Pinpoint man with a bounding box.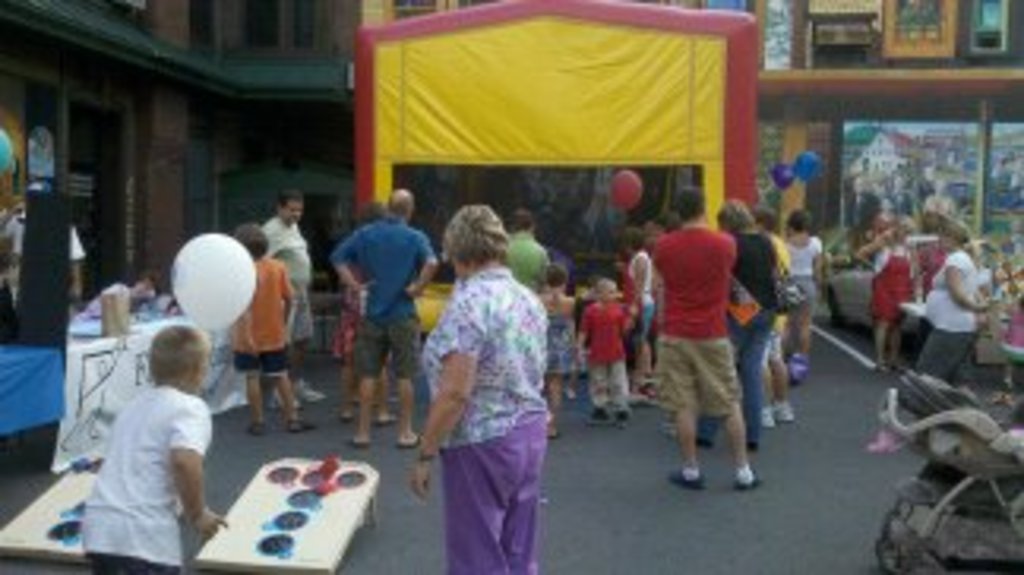
bbox(642, 183, 759, 483).
